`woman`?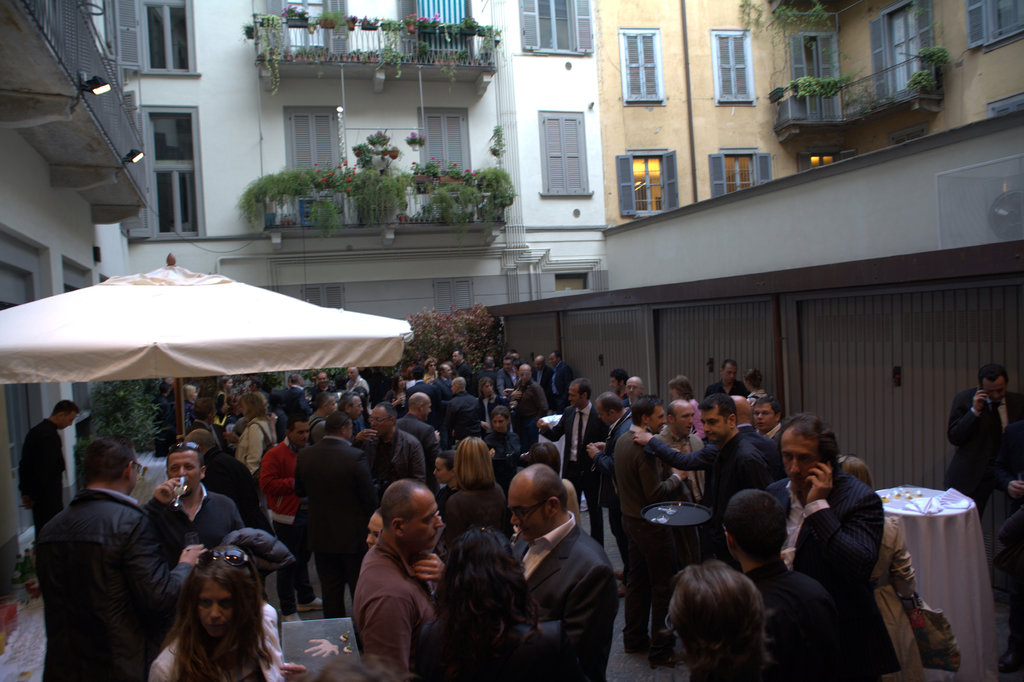
438 434 510 546
